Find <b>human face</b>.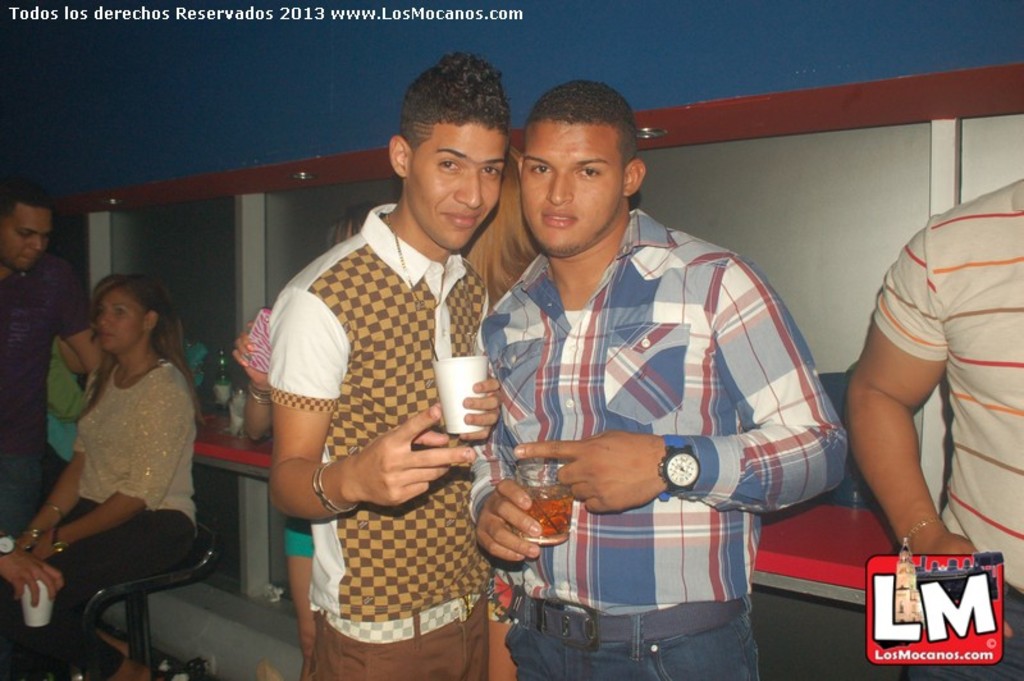
Rect(101, 292, 152, 349).
